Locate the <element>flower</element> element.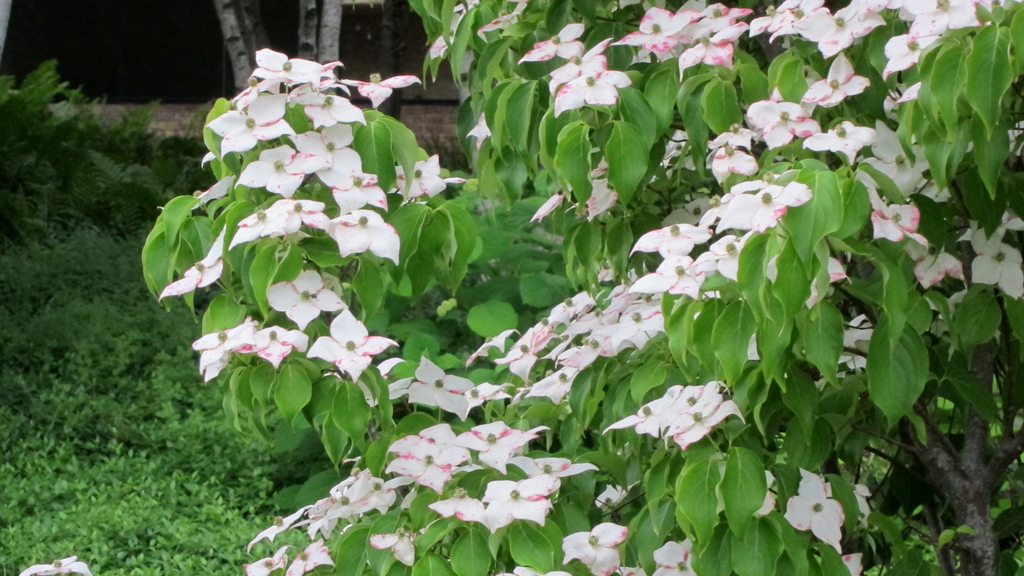
Element bbox: x1=906 y1=247 x2=964 y2=288.
